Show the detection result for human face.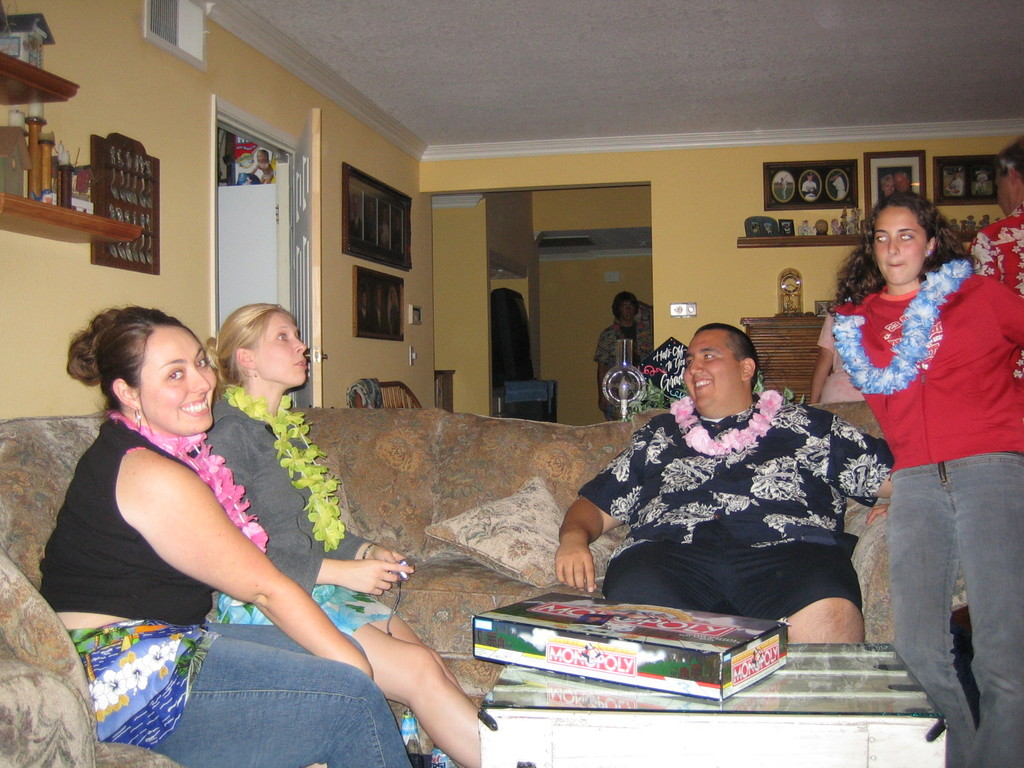
crop(675, 327, 745, 416).
